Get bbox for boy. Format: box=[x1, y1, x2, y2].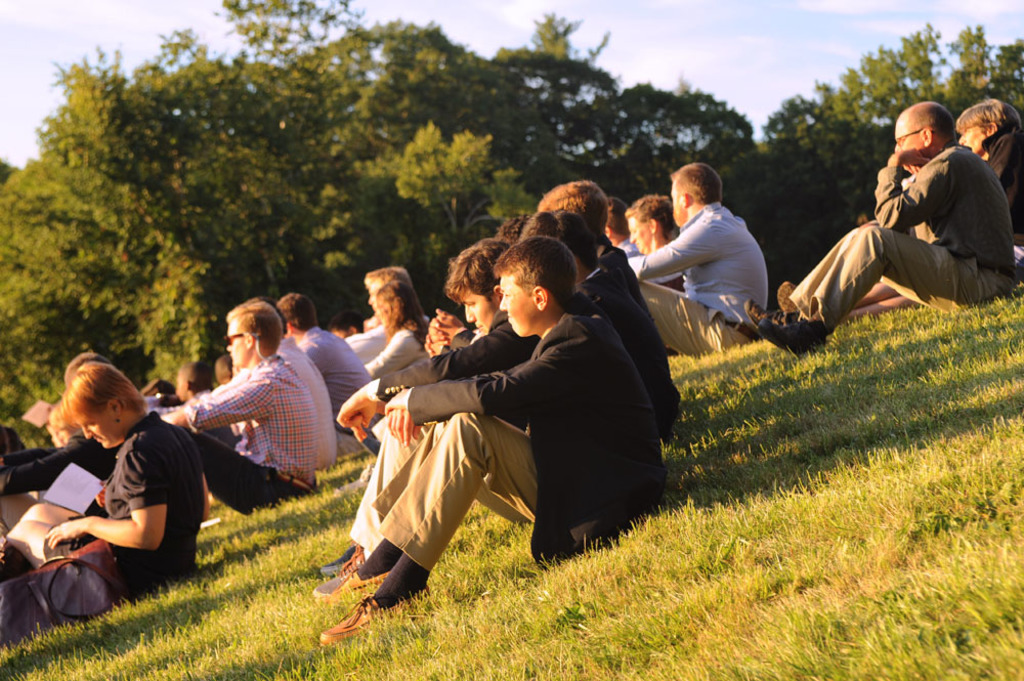
box=[321, 235, 673, 649].
